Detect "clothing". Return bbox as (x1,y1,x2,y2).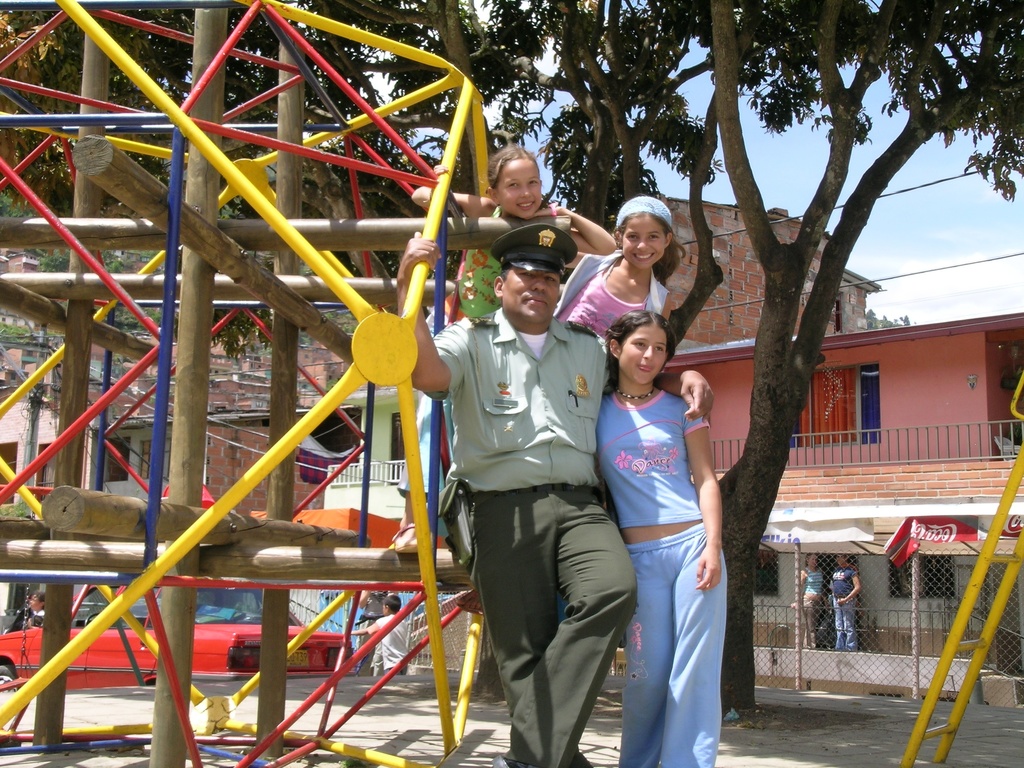
(369,616,408,676).
